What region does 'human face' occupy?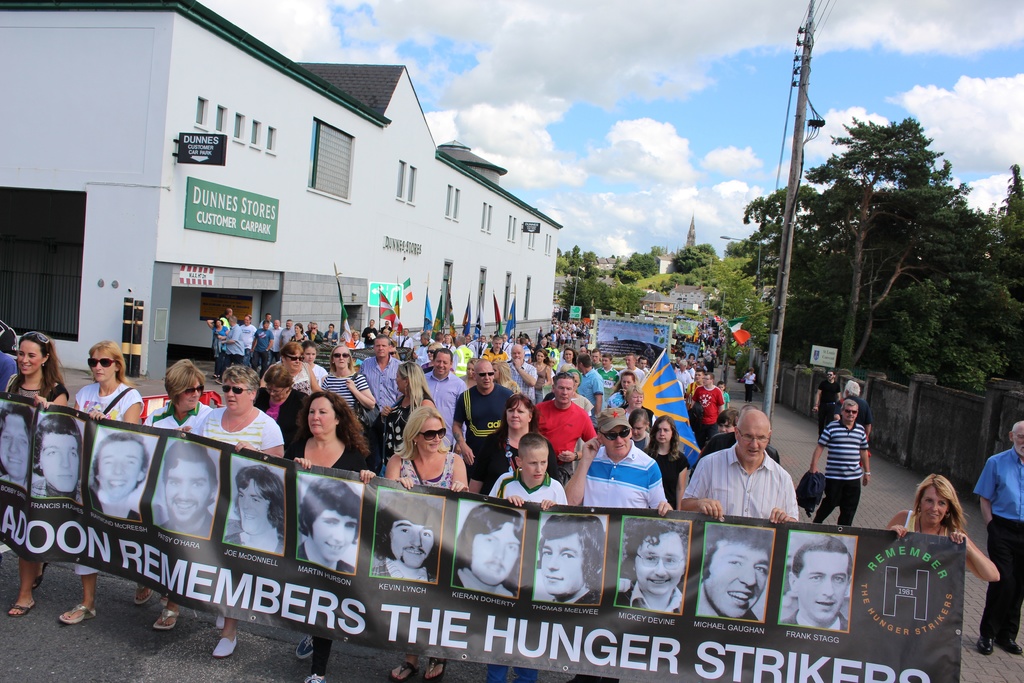
<bbox>511, 346, 521, 366</bbox>.
